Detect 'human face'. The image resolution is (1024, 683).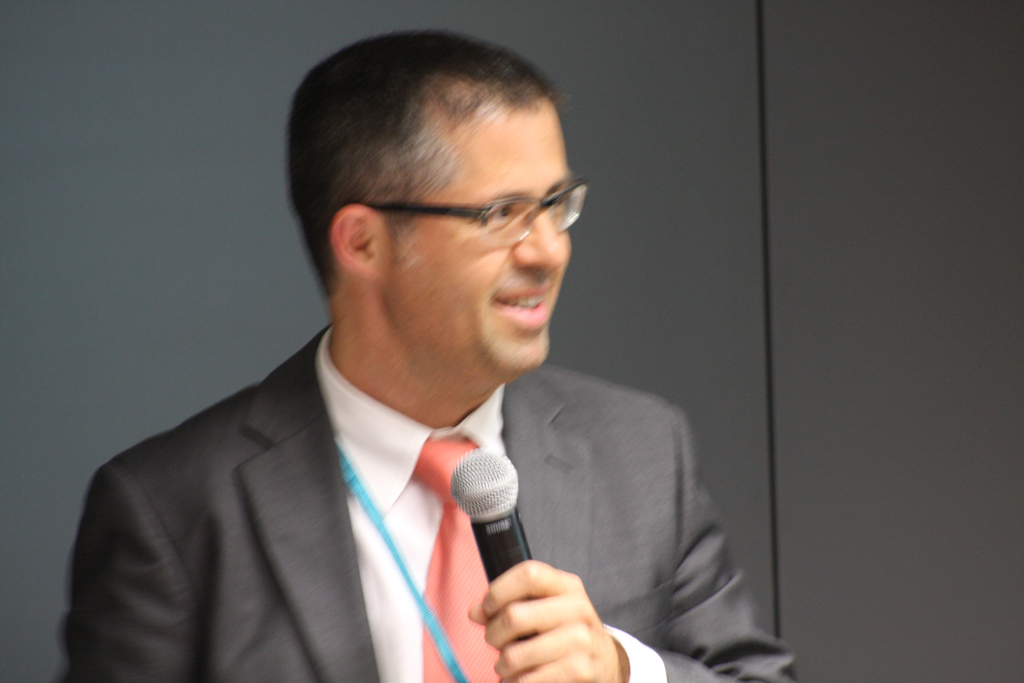
[left=376, top=97, right=570, bottom=368].
